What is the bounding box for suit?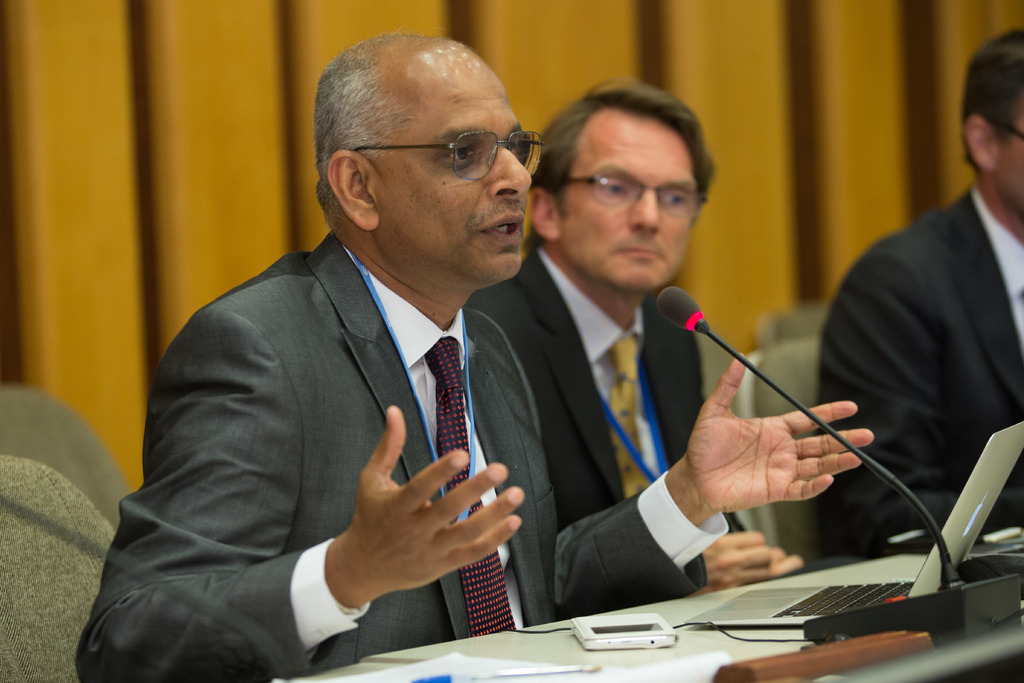
box=[814, 181, 1023, 562].
